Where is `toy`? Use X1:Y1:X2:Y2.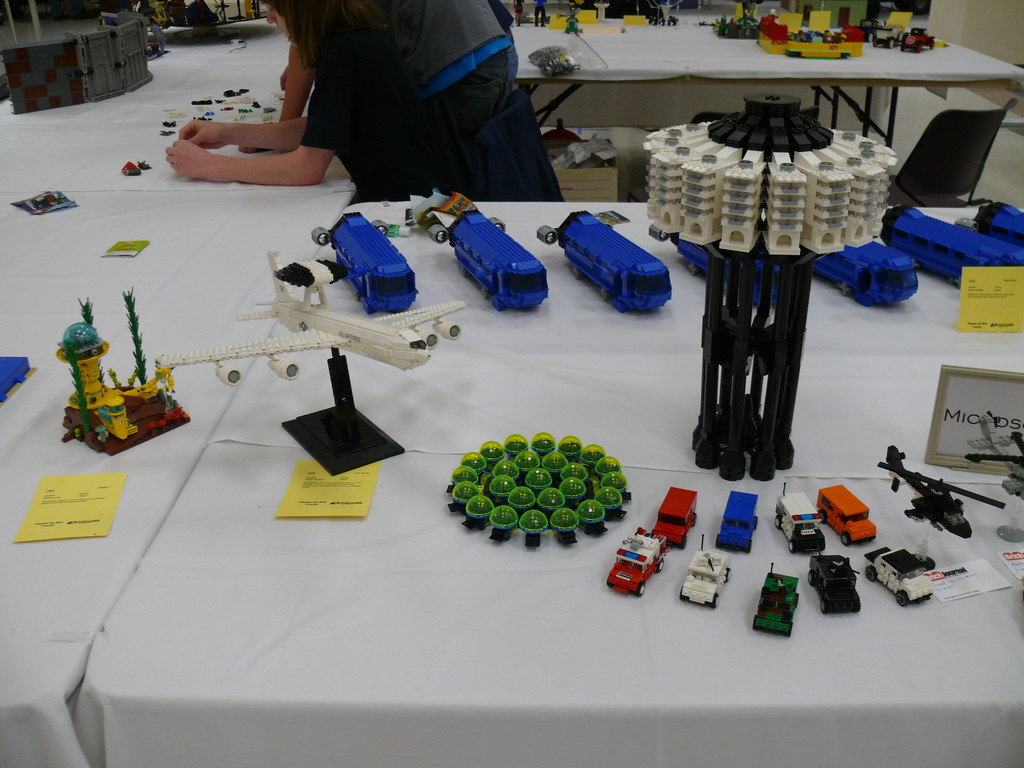
513:0:525:23.
